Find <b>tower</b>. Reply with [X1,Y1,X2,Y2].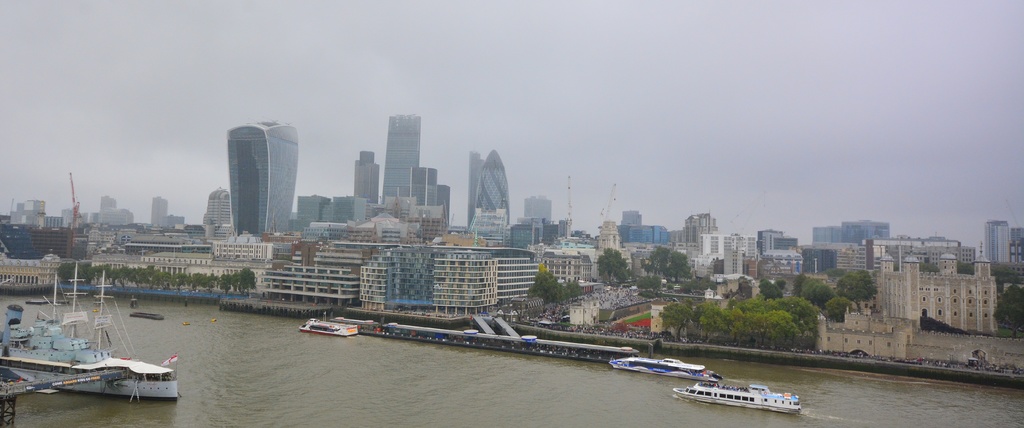
[511,221,537,247].
